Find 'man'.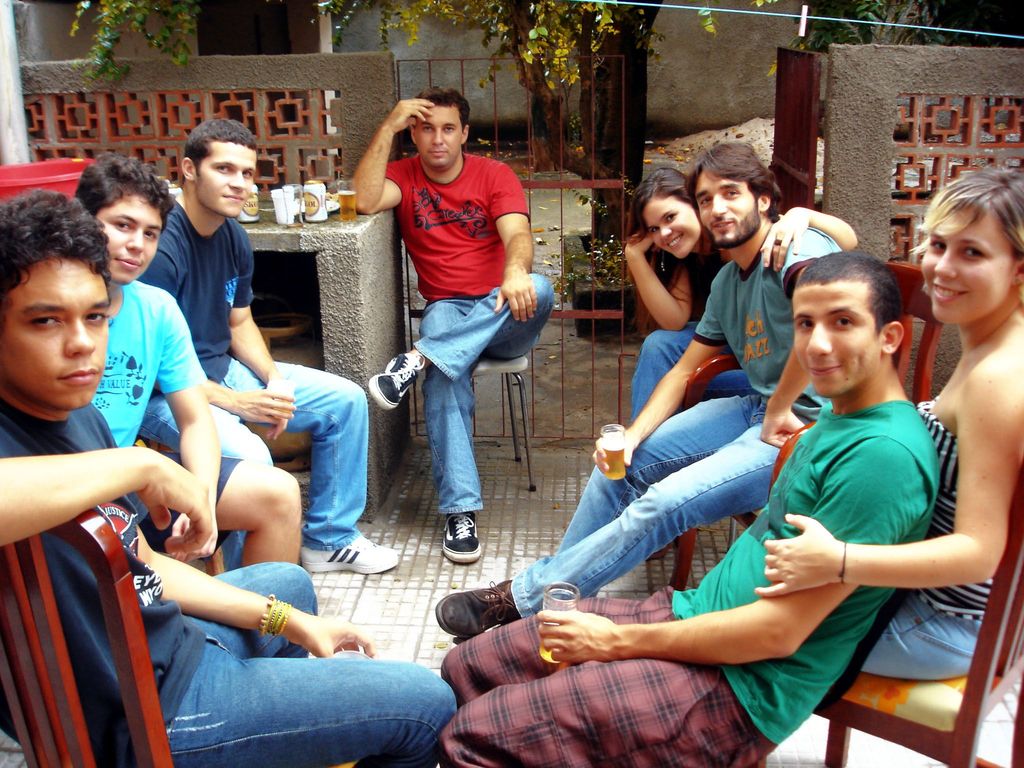
133, 115, 402, 578.
